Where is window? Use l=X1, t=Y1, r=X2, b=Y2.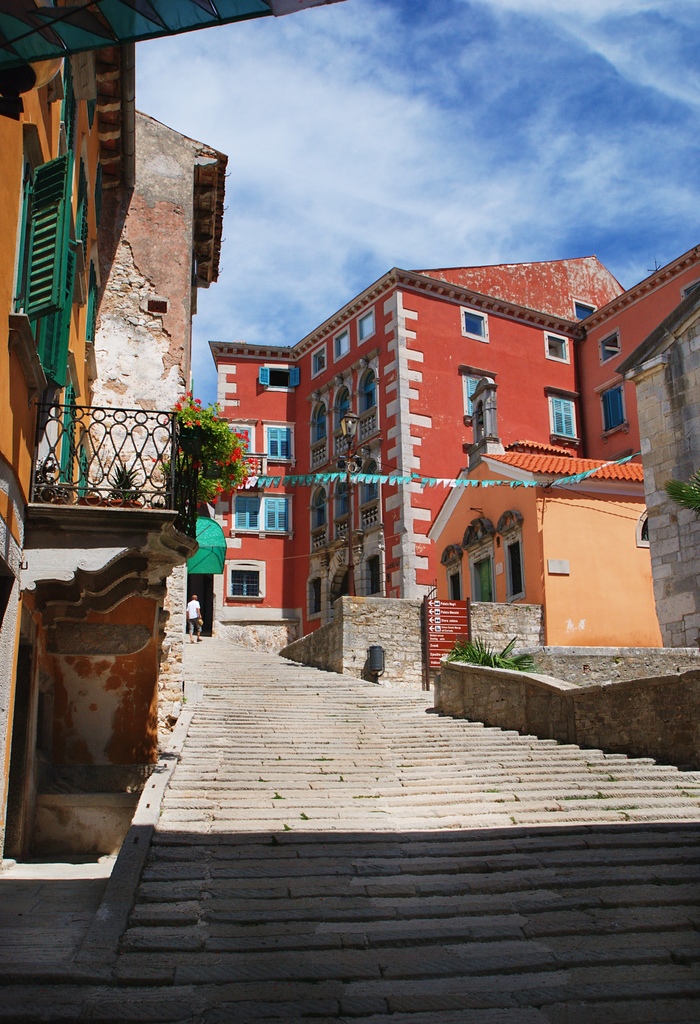
l=231, t=492, r=260, b=530.
